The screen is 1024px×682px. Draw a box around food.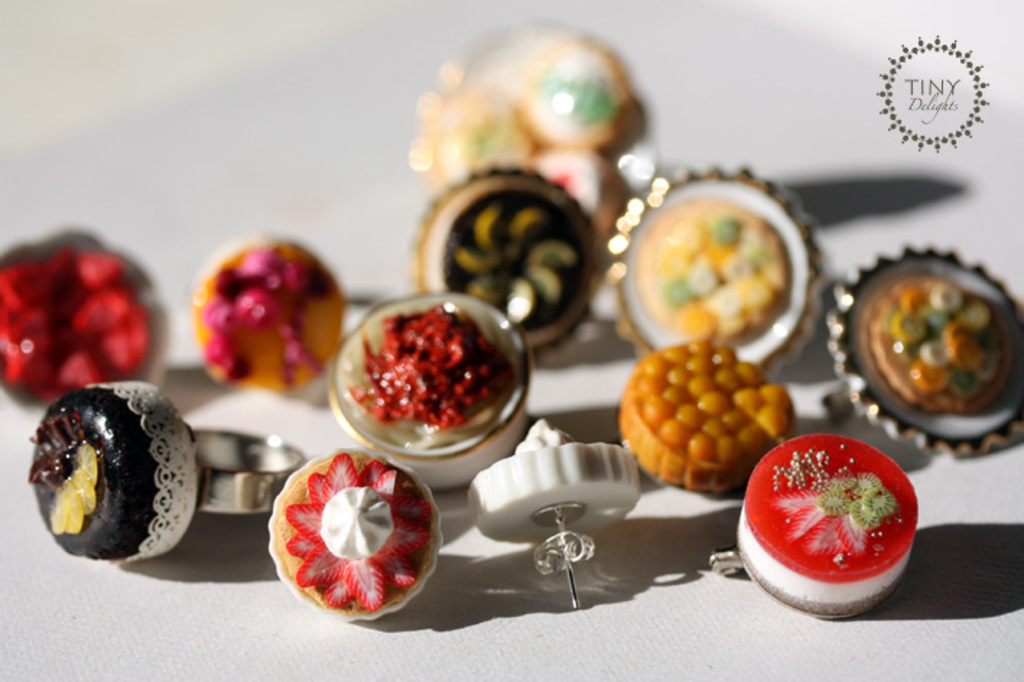
pyautogui.locateOnScreen(26, 384, 160, 566).
